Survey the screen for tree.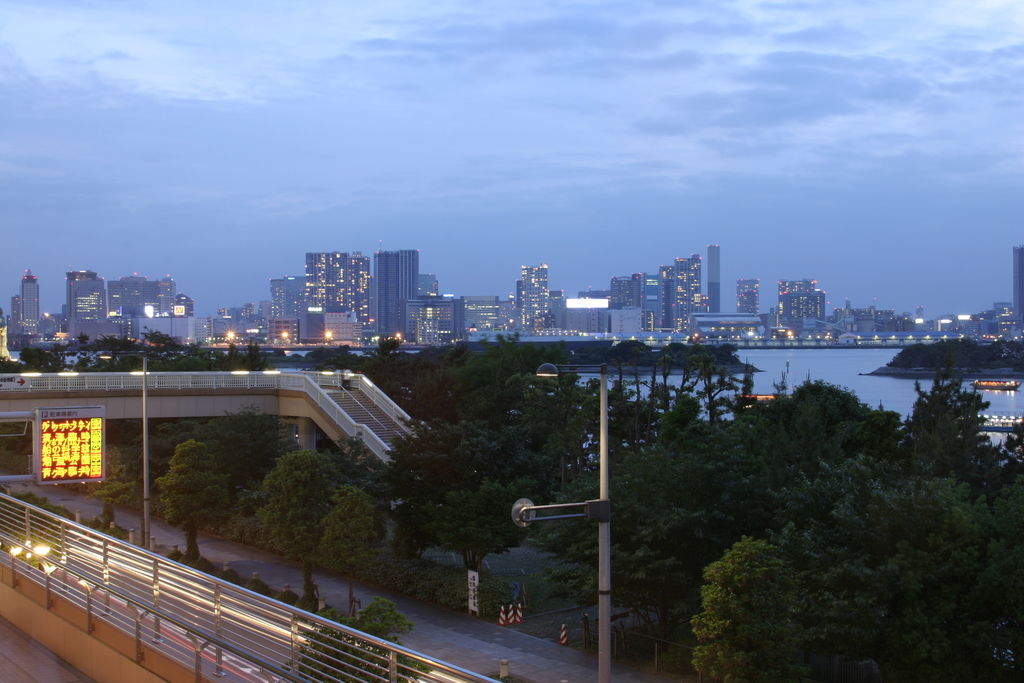
Survey found: [x1=1, y1=488, x2=65, y2=574].
